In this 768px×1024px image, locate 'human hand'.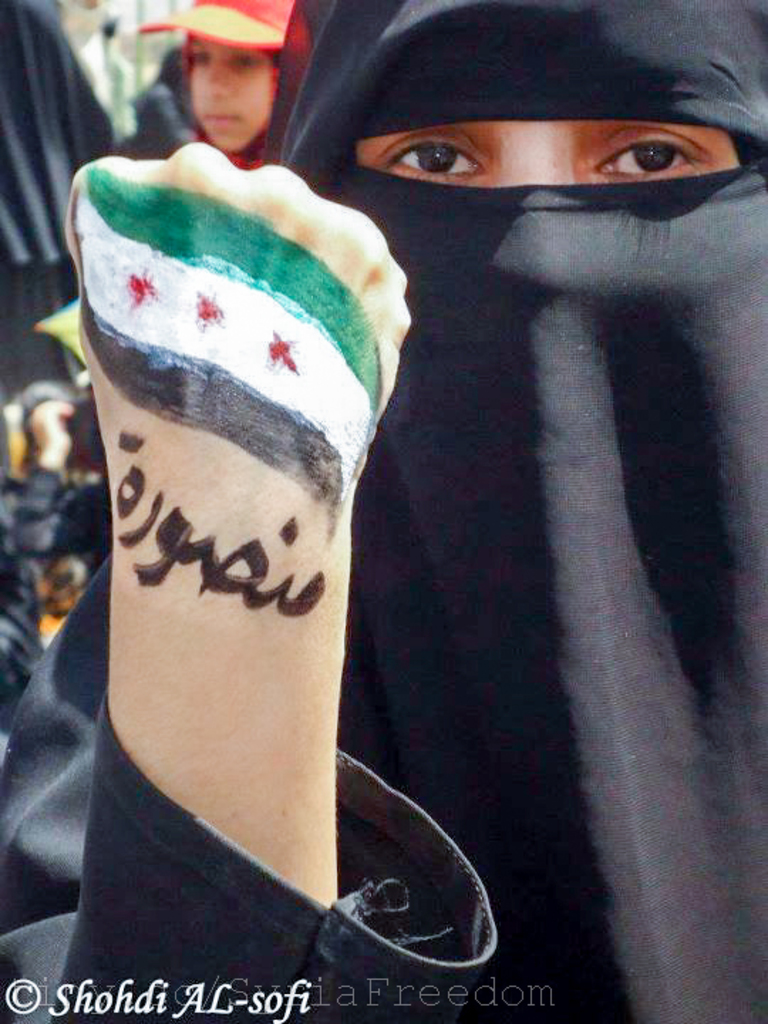
Bounding box: 27,395,78,461.
